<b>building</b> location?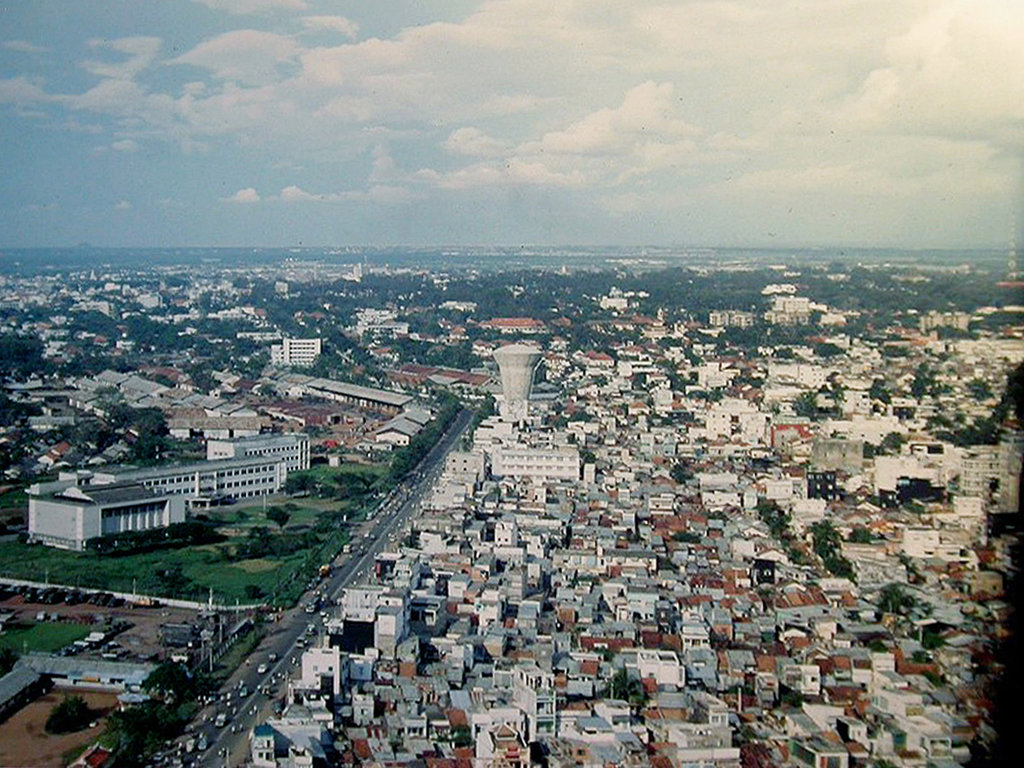
region(55, 456, 286, 510)
